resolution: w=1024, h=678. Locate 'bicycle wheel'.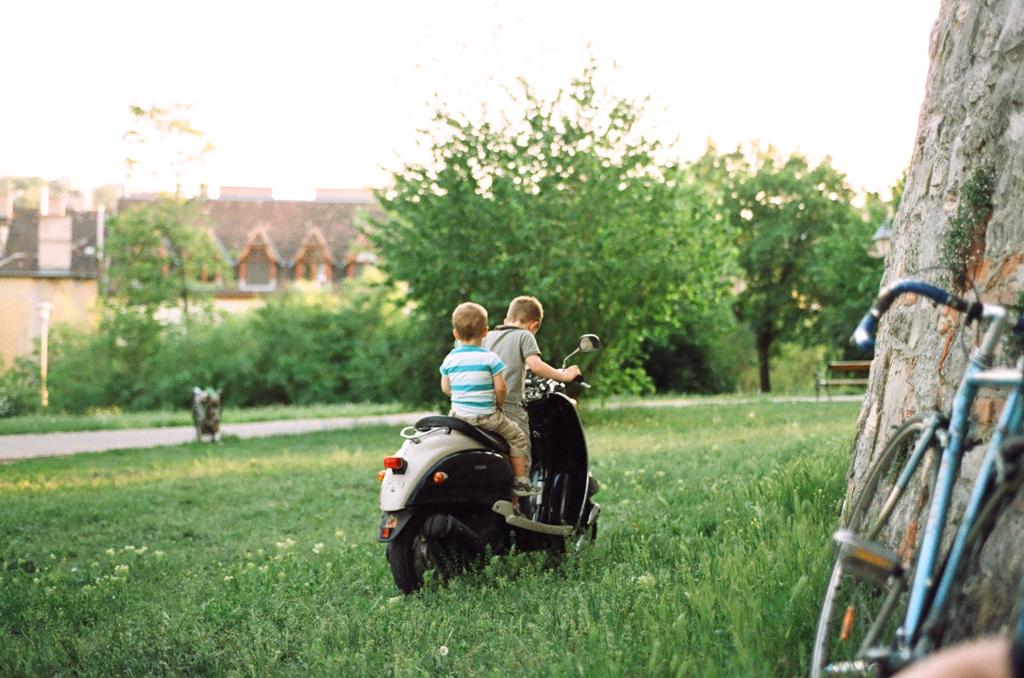
x1=813, y1=413, x2=919, y2=676.
